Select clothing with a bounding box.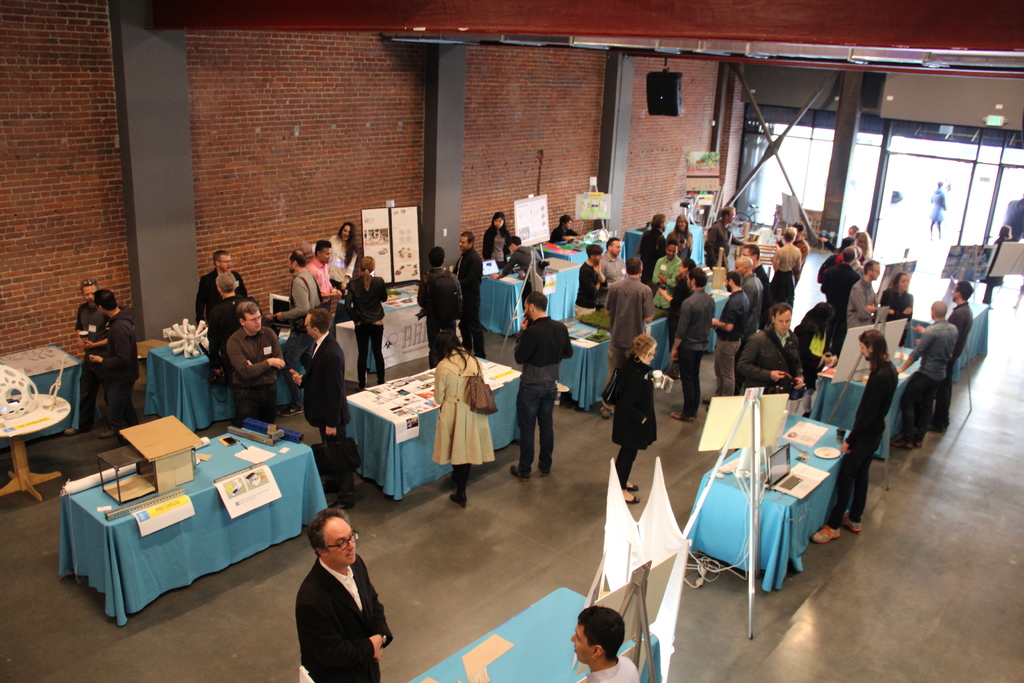
[left=719, top=290, right=752, bottom=402].
